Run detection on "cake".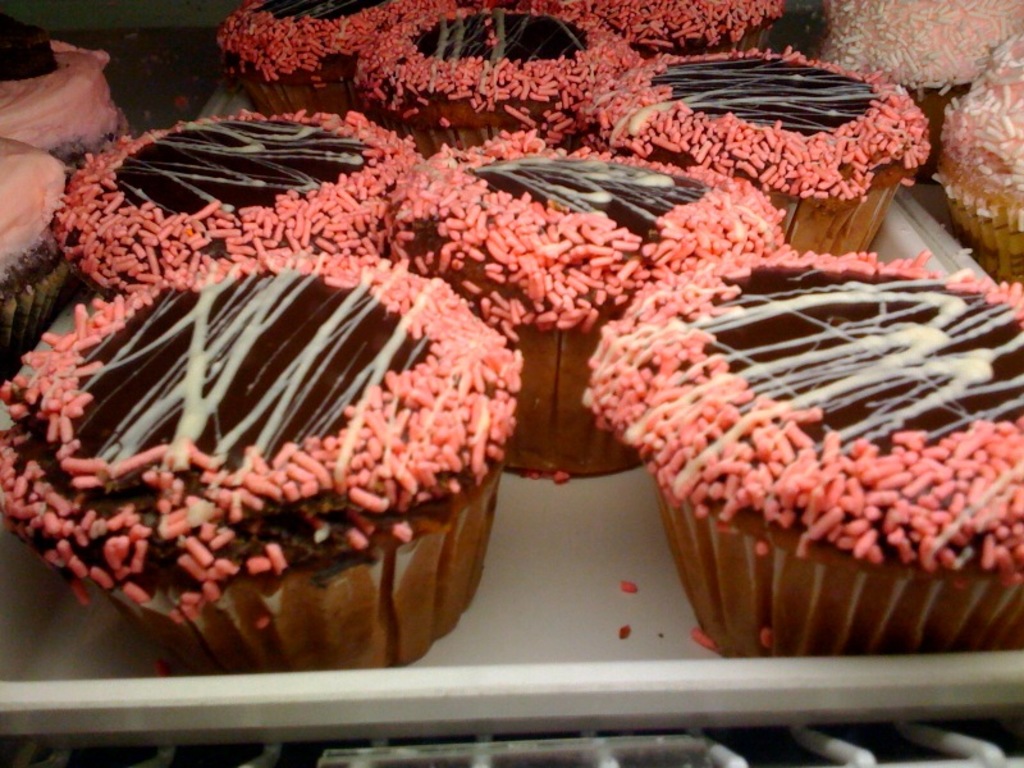
Result: 0 0 1019 663.
